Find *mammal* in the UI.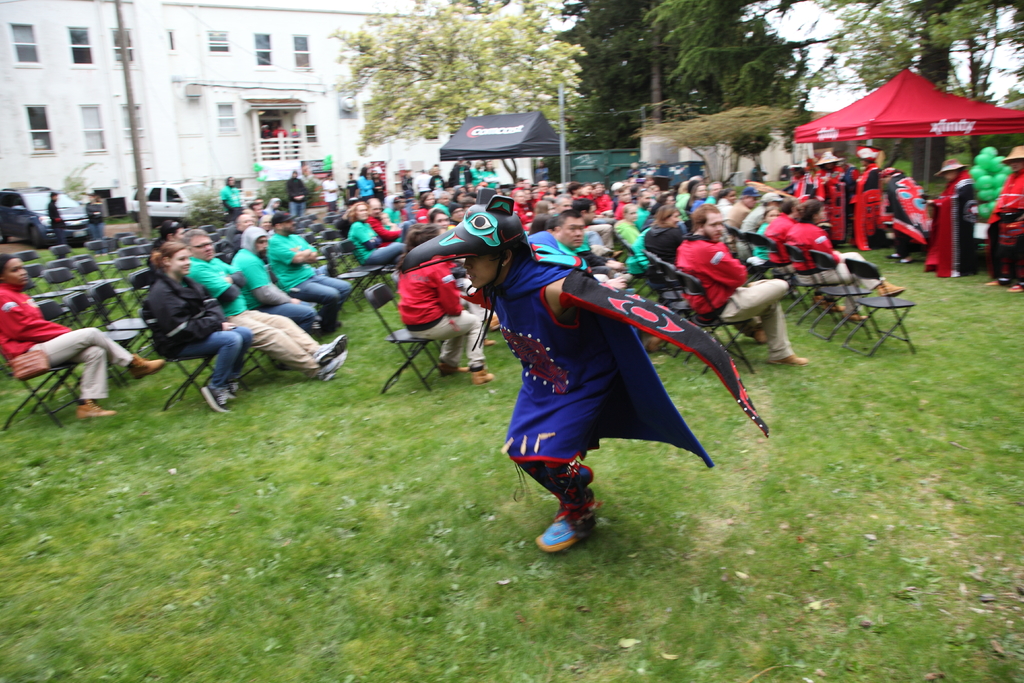
UI element at detection(403, 182, 737, 559).
